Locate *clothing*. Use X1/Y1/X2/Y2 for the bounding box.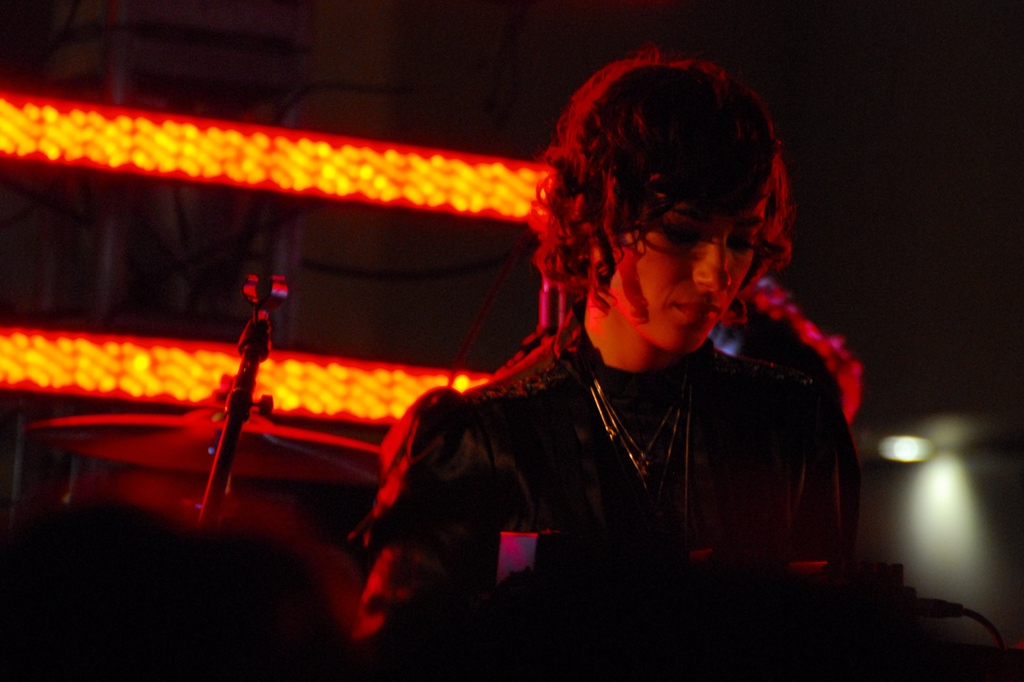
338/138/857/642.
